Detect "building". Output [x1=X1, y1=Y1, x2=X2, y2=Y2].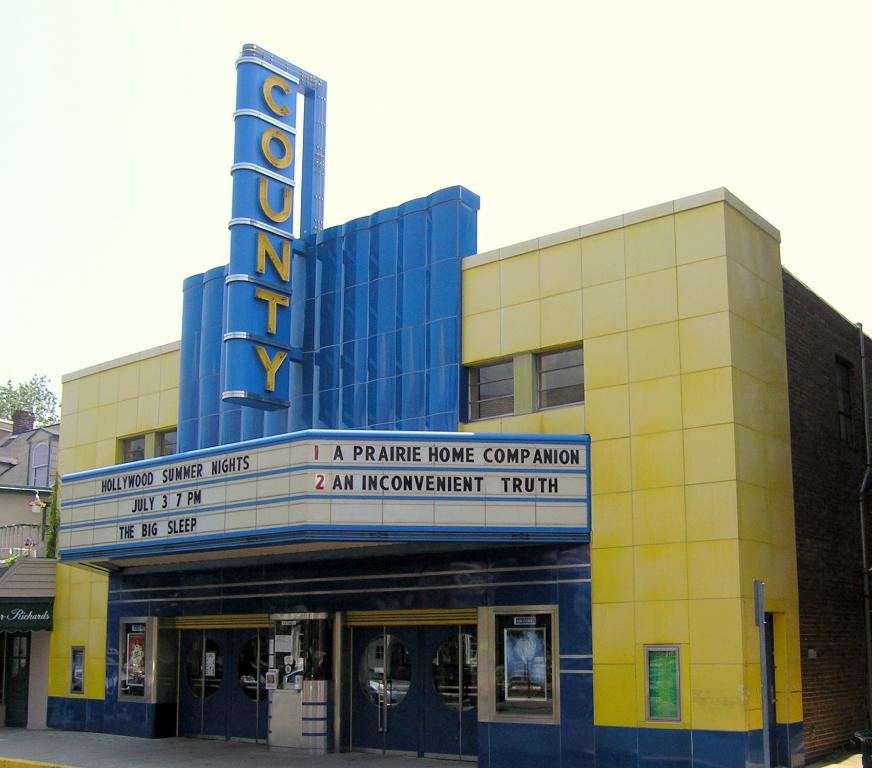
[x1=44, y1=42, x2=871, y2=767].
